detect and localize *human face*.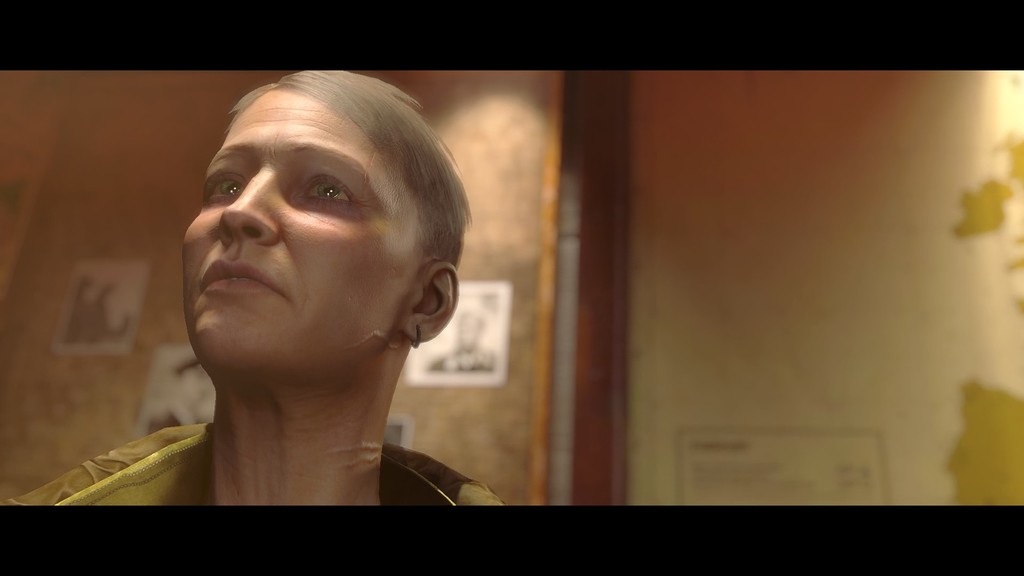
Localized at <region>184, 90, 415, 373</region>.
